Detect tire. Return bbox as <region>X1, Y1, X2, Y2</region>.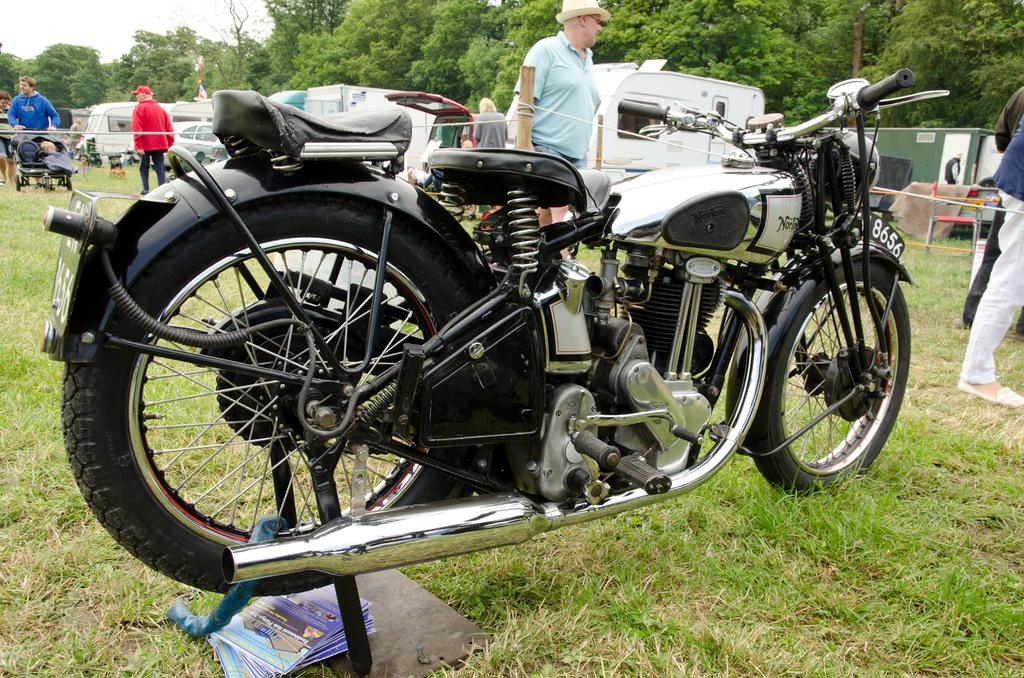
<region>782, 255, 906, 488</region>.
